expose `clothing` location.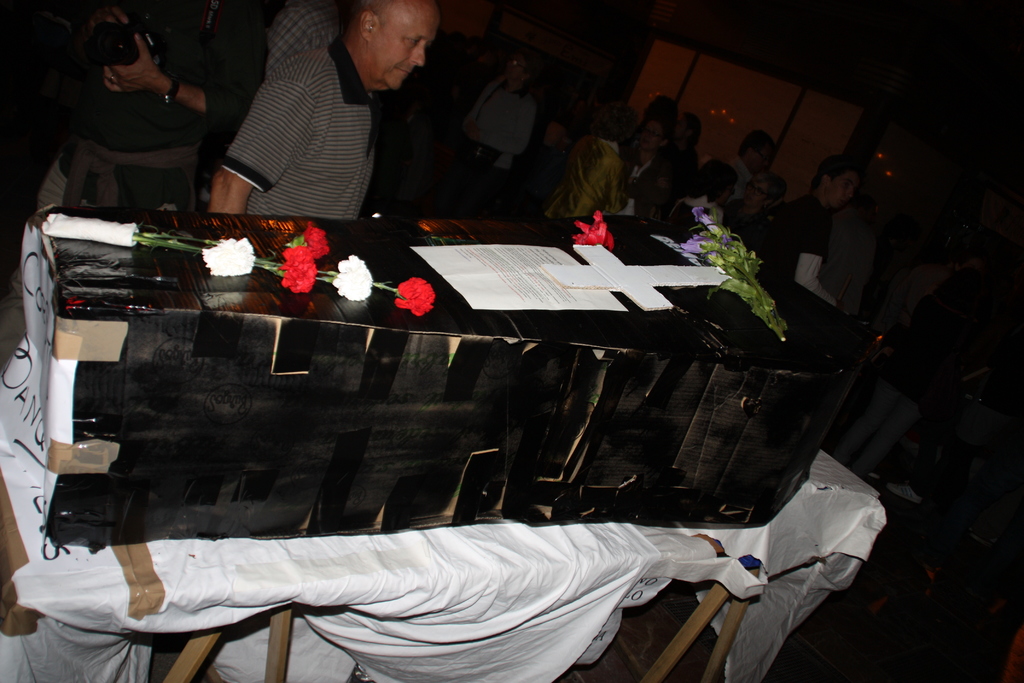
Exposed at 739 206 840 306.
